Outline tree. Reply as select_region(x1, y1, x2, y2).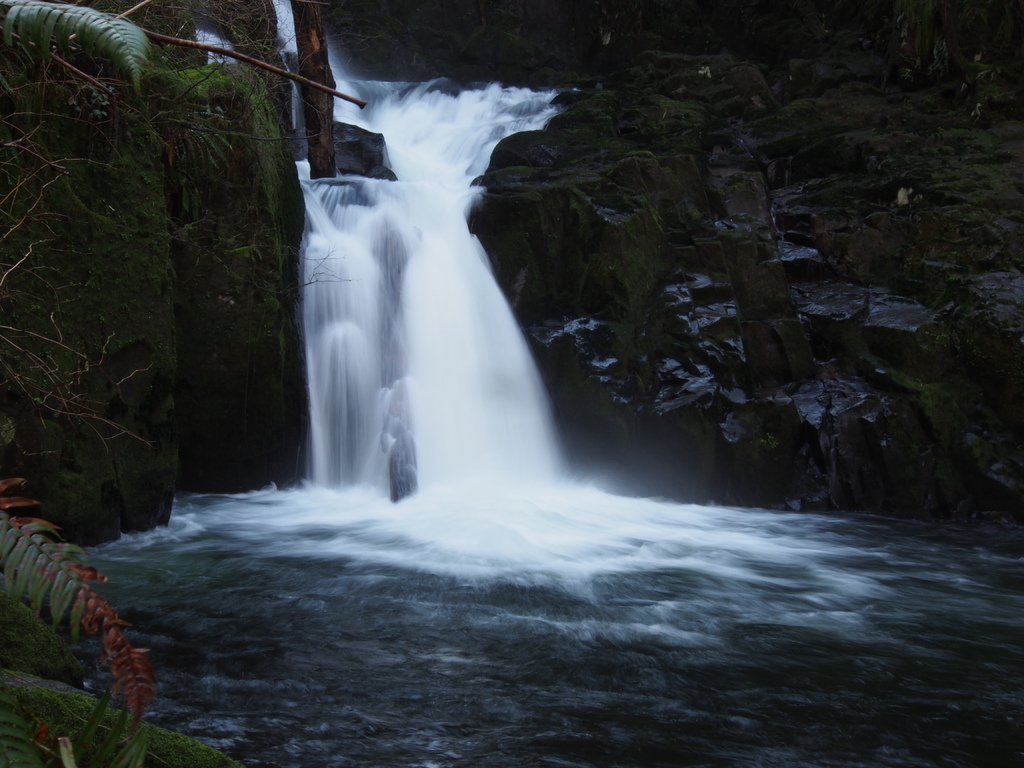
select_region(0, 0, 333, 767).
